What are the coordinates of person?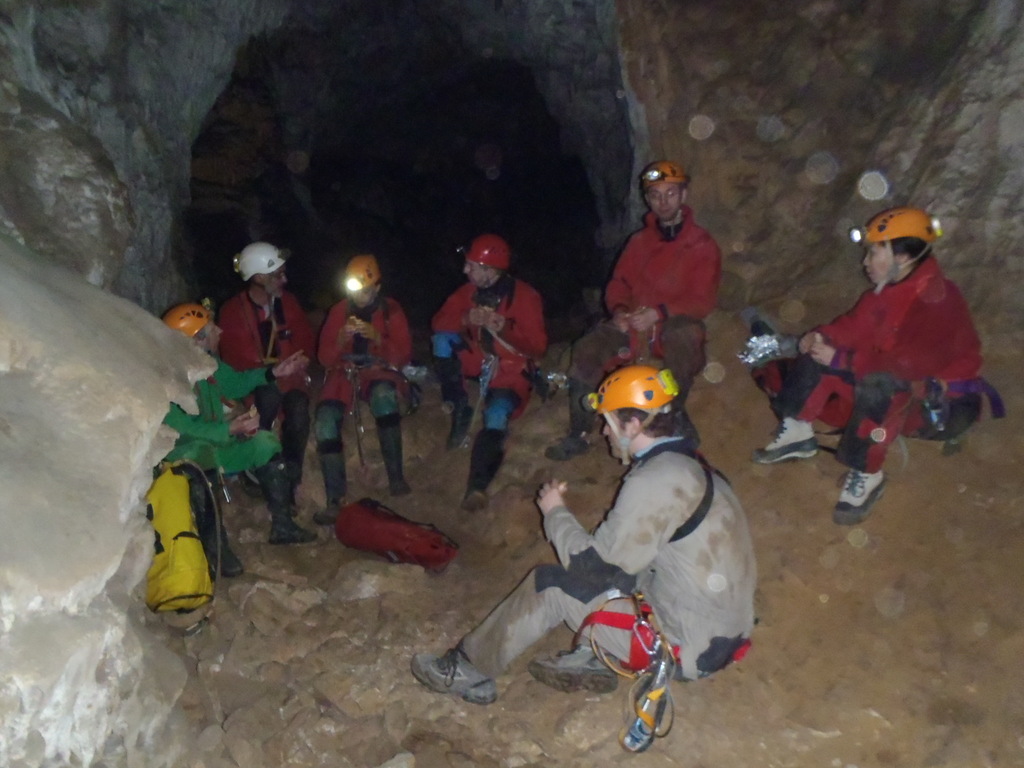
547, 167, 723, 460.
